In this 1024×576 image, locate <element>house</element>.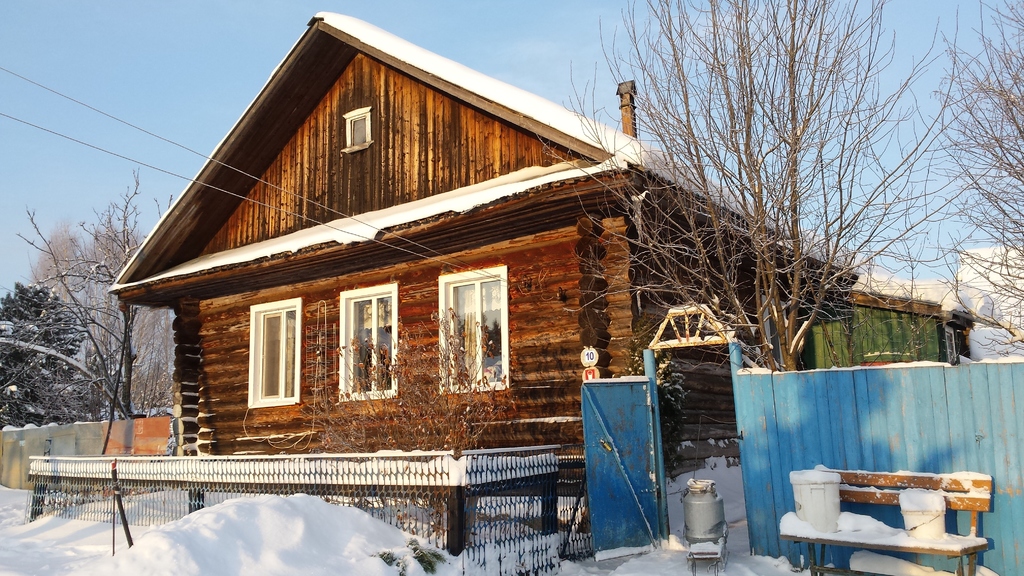
Bounding box: <box>108,11,1003,497</box>.
